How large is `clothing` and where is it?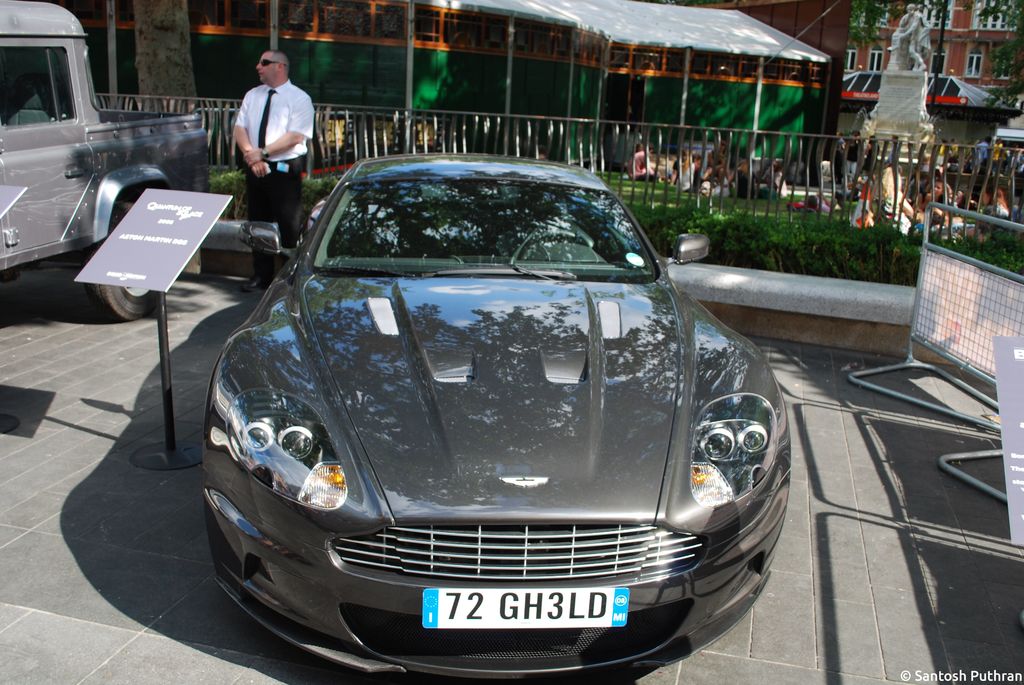
Bounding box: 852 185 874 228.
